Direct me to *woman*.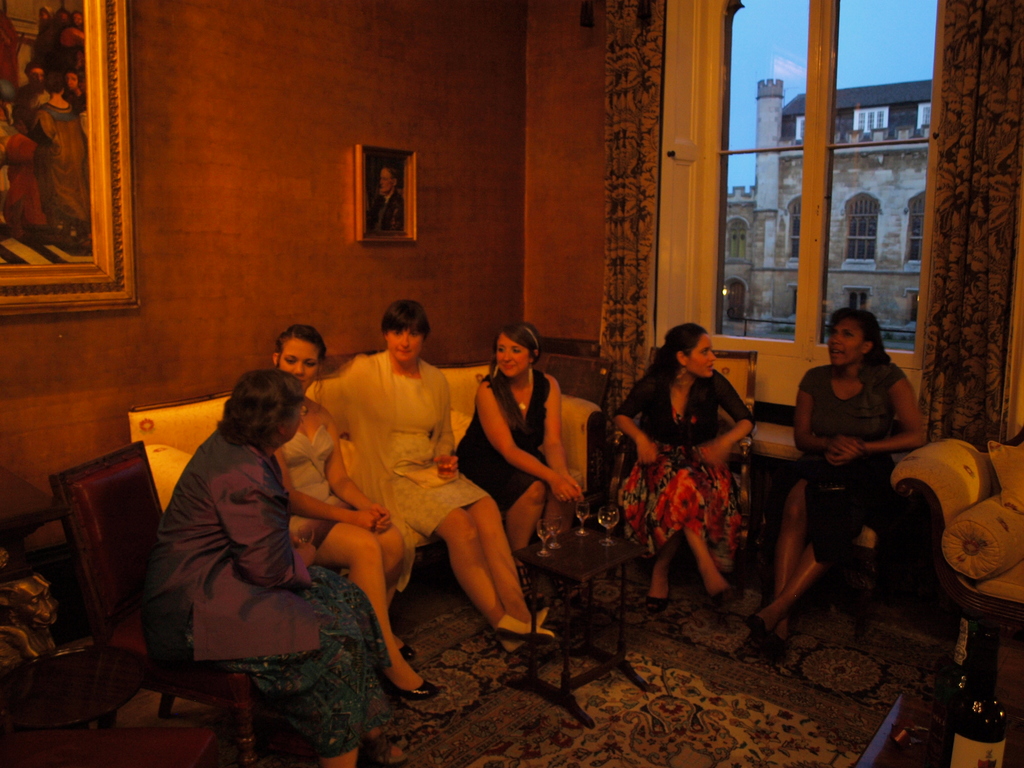
Direction: 317,299,560,651.
